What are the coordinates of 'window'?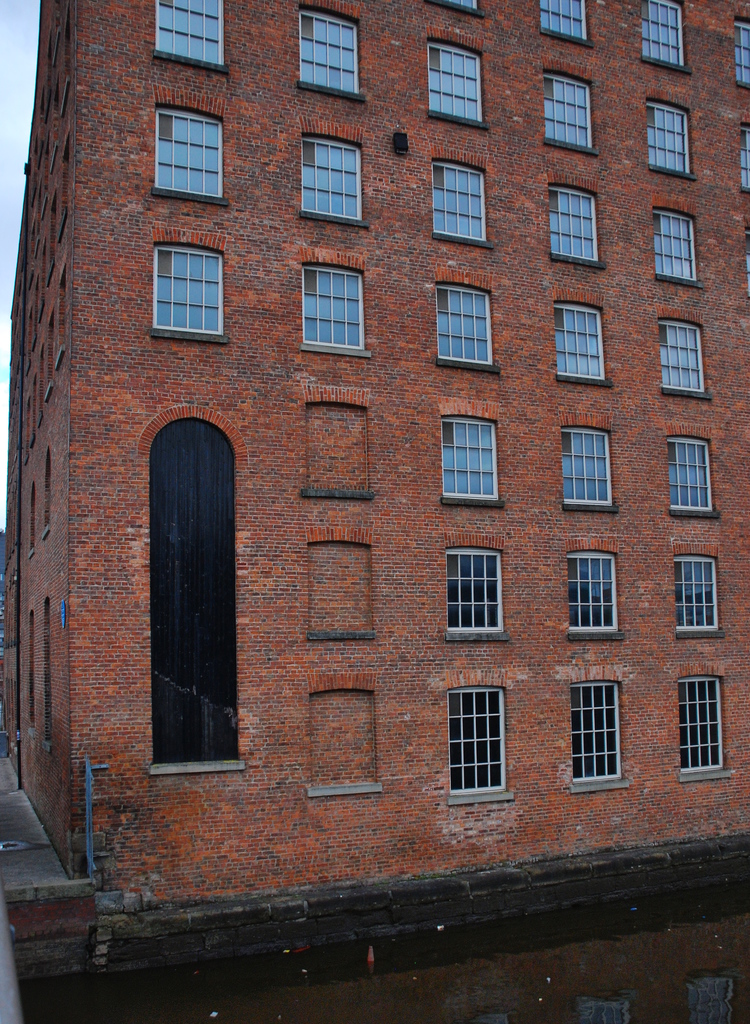
740,127,749,188.
